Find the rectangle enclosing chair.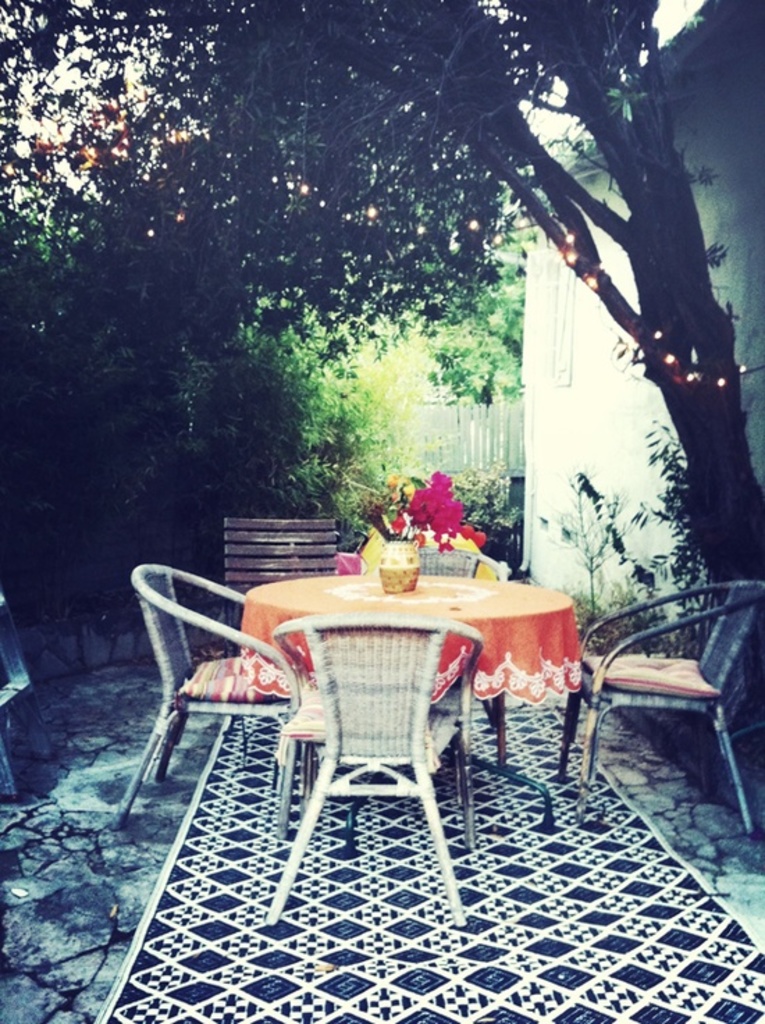
<box>389,544,484,584</box>.
